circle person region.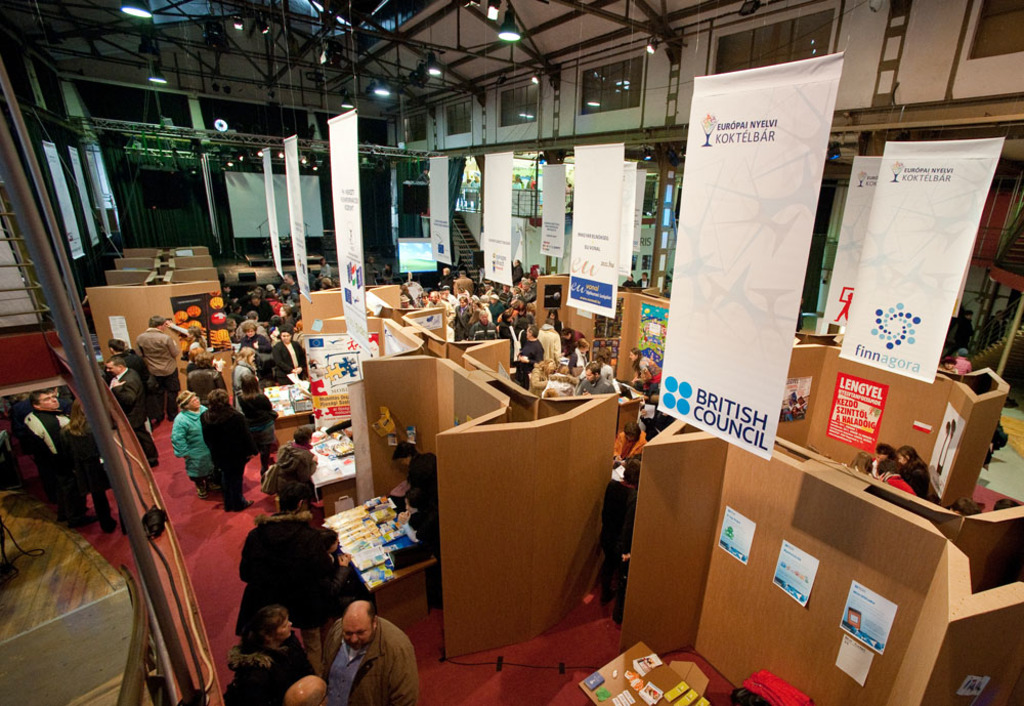
Region: [left=397, top=293, right=413, bottom=307].
